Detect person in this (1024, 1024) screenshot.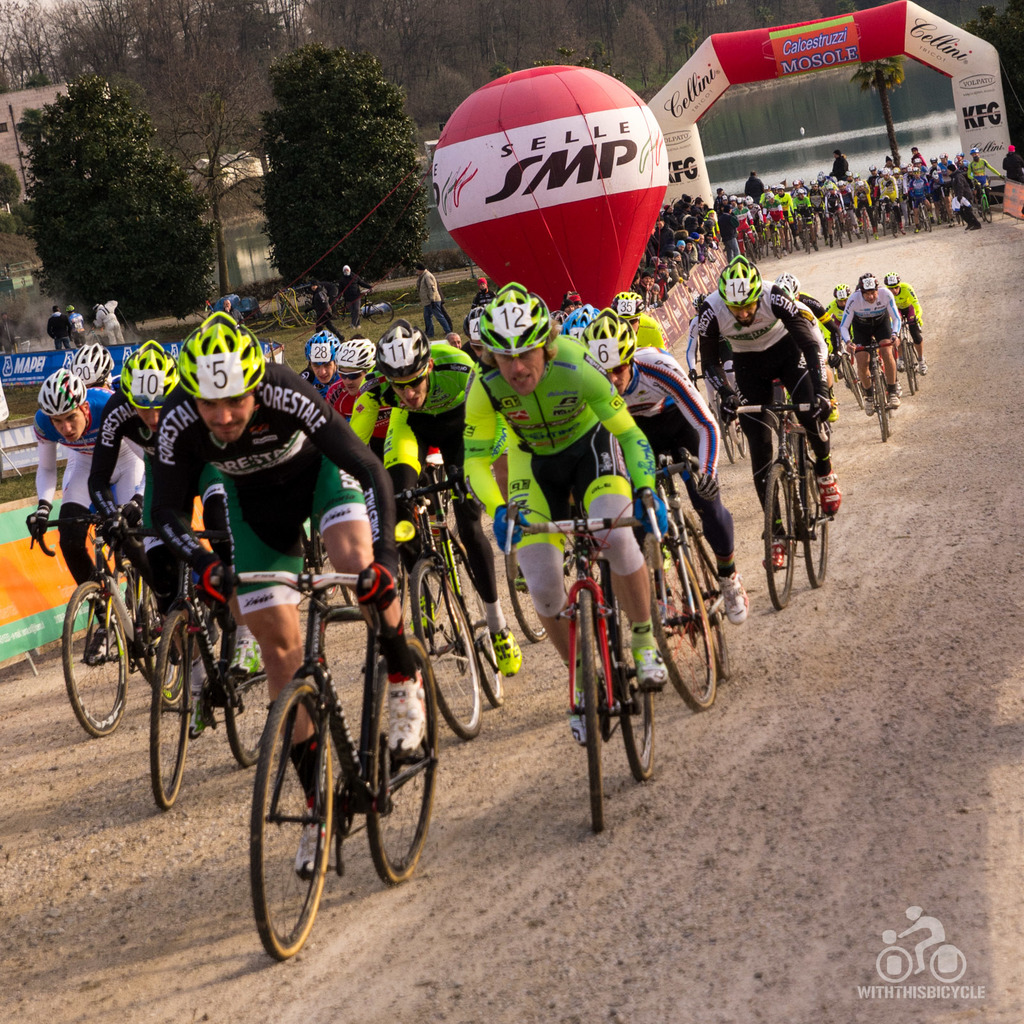
Detection: crop(771, 183, 804, 211).
